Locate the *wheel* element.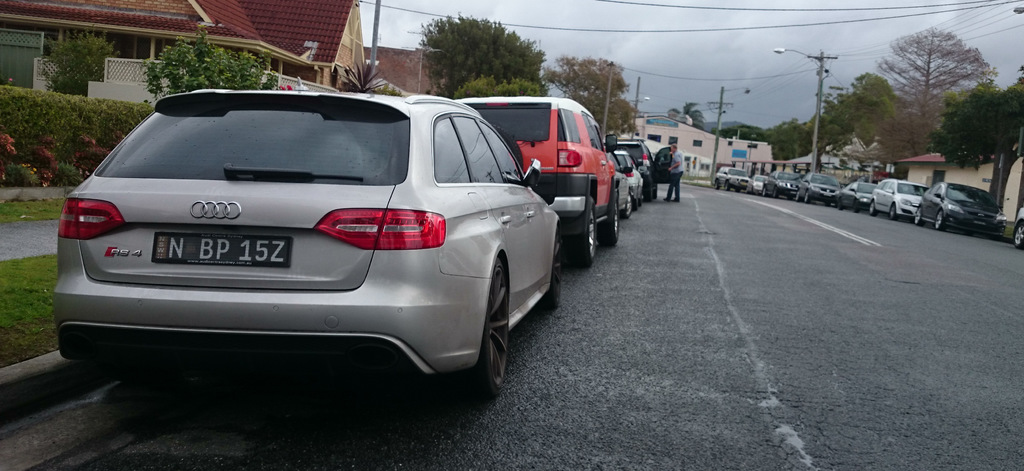
Element bbox: bbox=(605, 196, 621, 246).
